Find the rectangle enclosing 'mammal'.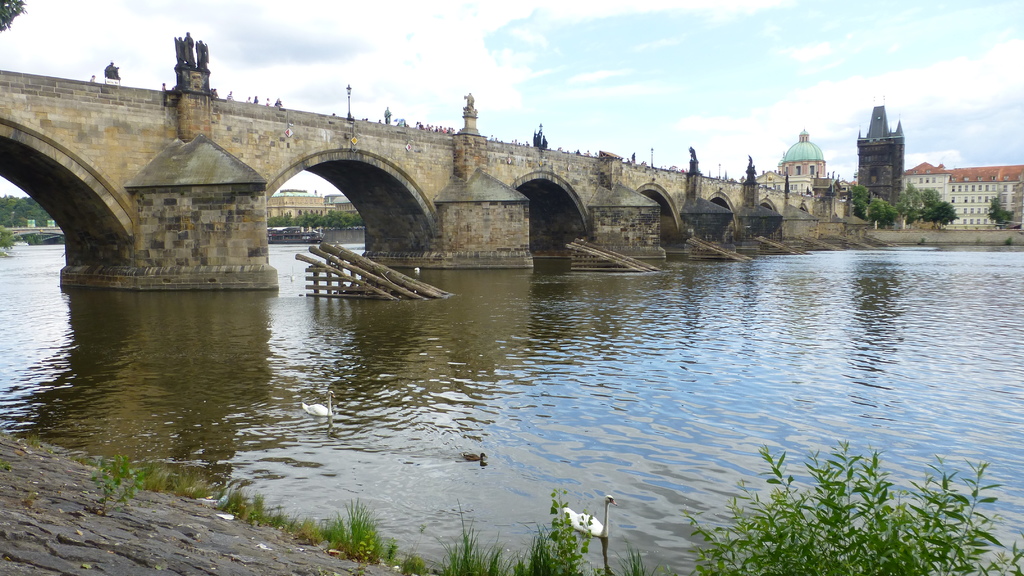
(x1=556, y1=146, x2=563, y2=152).
